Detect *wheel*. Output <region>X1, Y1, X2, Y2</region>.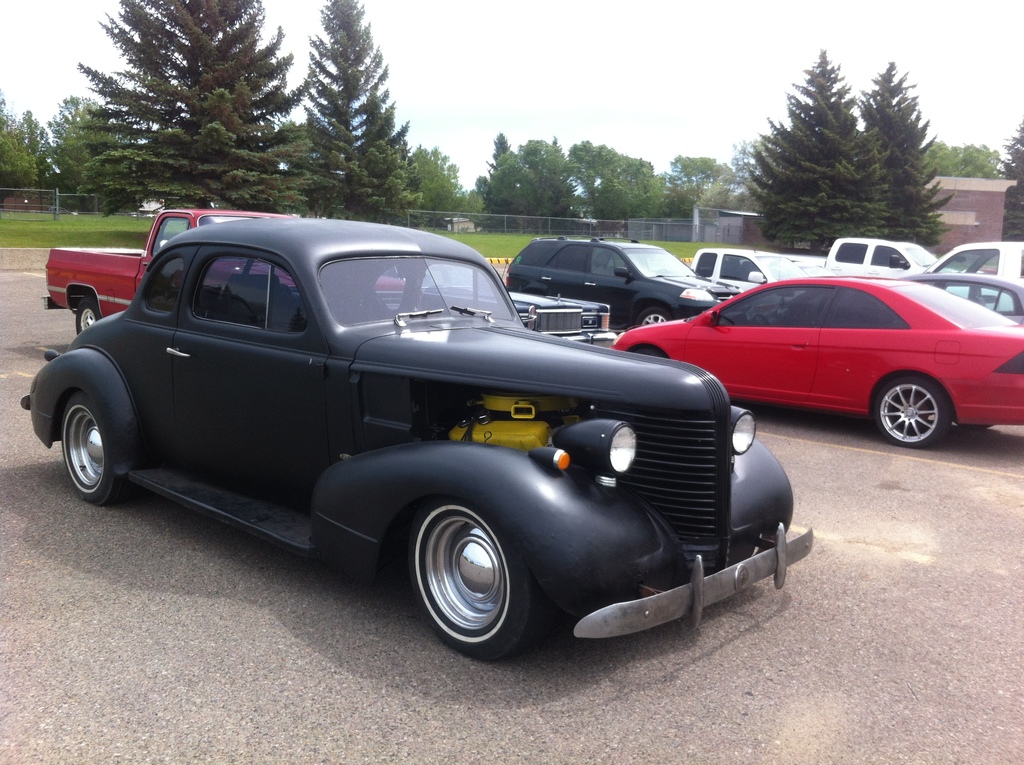
<region>634, 304, 671, 326</region>.
